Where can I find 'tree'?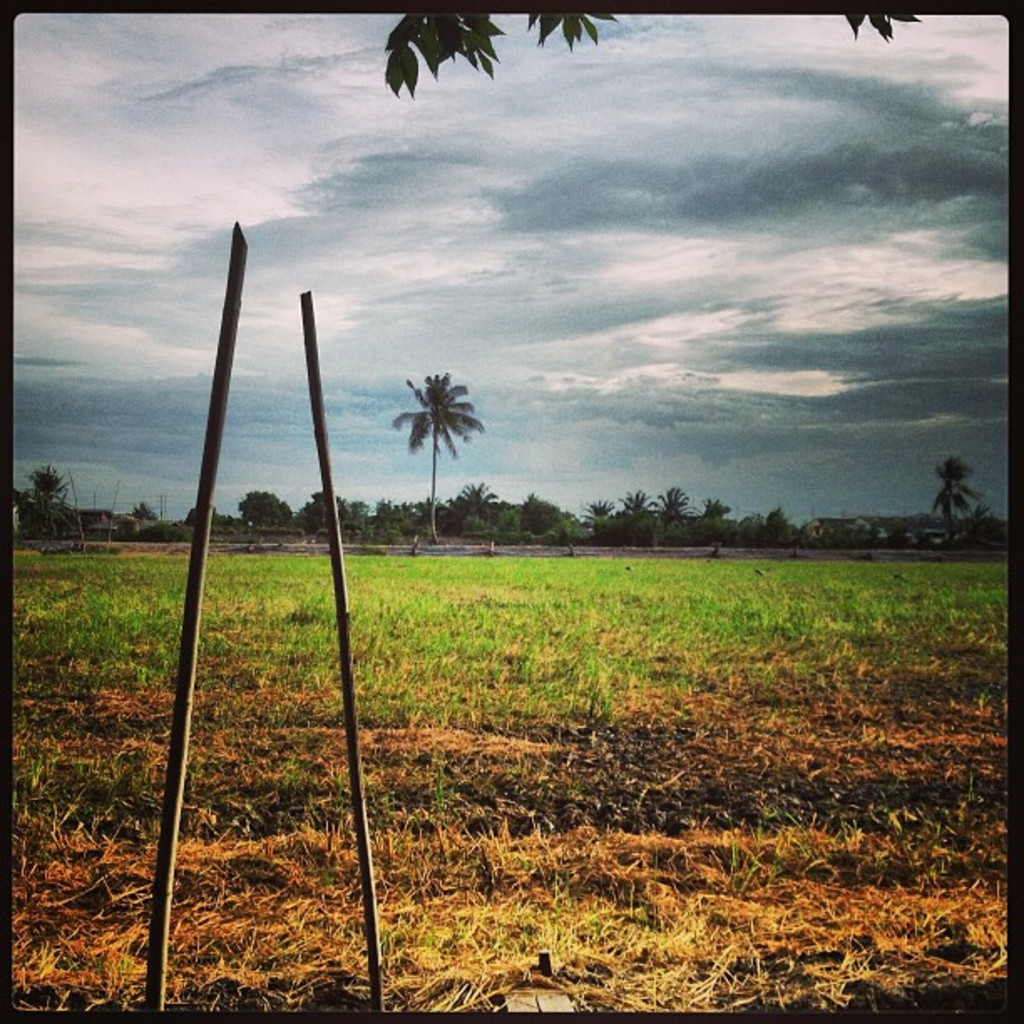
You can find it at select_region(932, 455, 977, 549).
